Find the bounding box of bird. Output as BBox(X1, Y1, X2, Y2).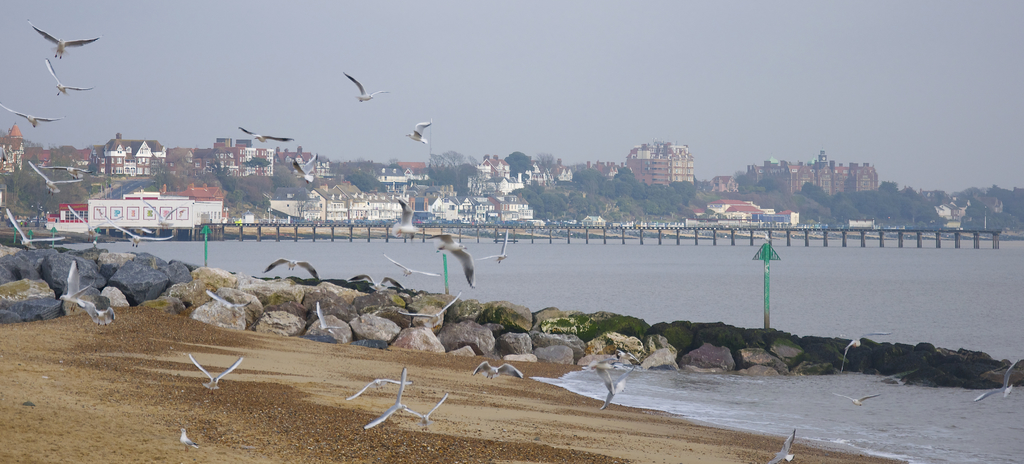
BBox(598, 356, 633, 417).
